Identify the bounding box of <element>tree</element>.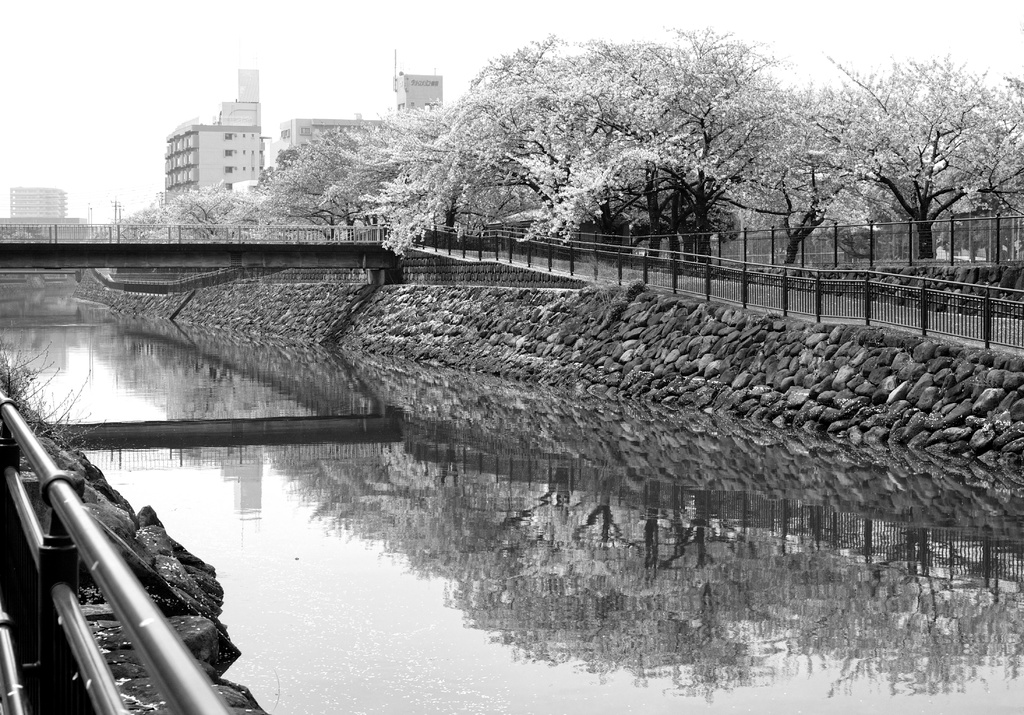
x1=356, y1=23, x2=824, y2=266.
